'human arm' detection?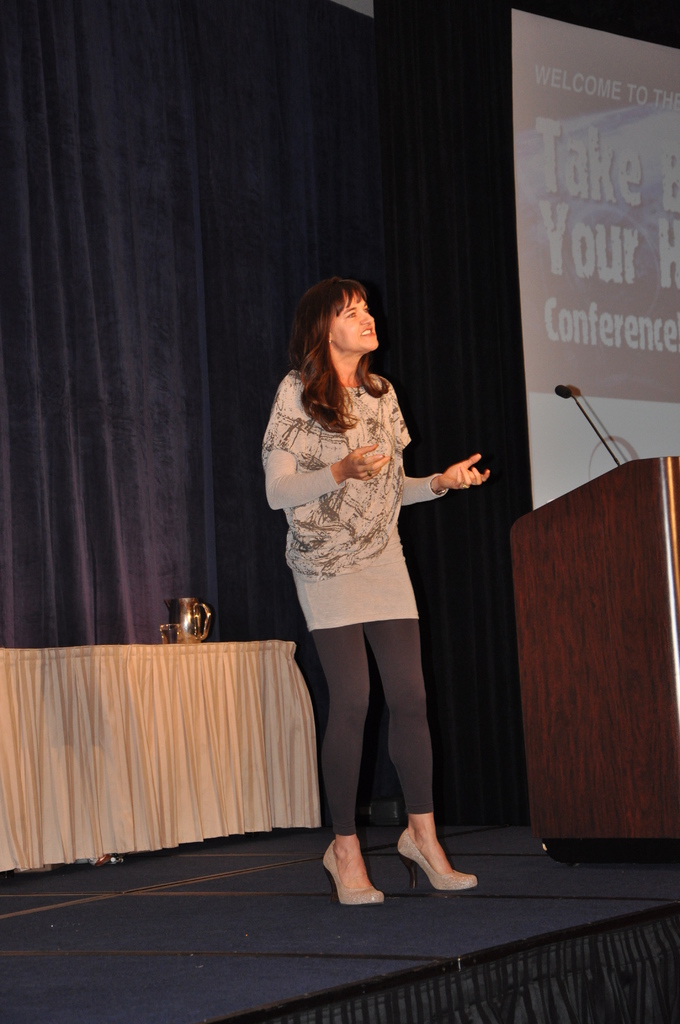
bbox(401, 449, 494, 507)
